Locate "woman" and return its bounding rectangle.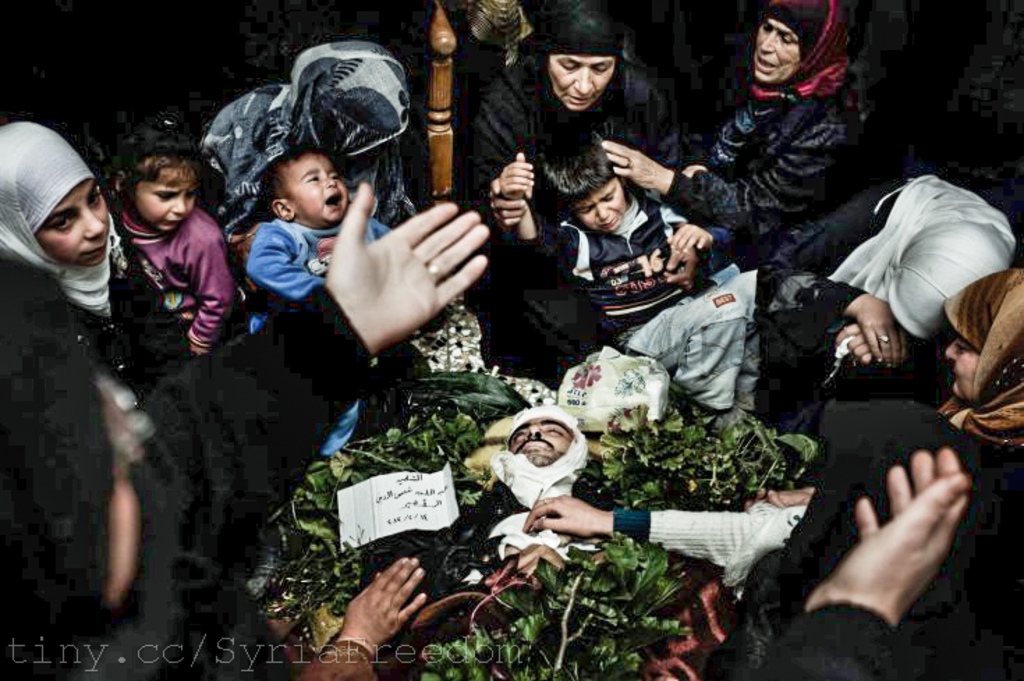
[x1=599, y1=0, x2=882, y2=259].
